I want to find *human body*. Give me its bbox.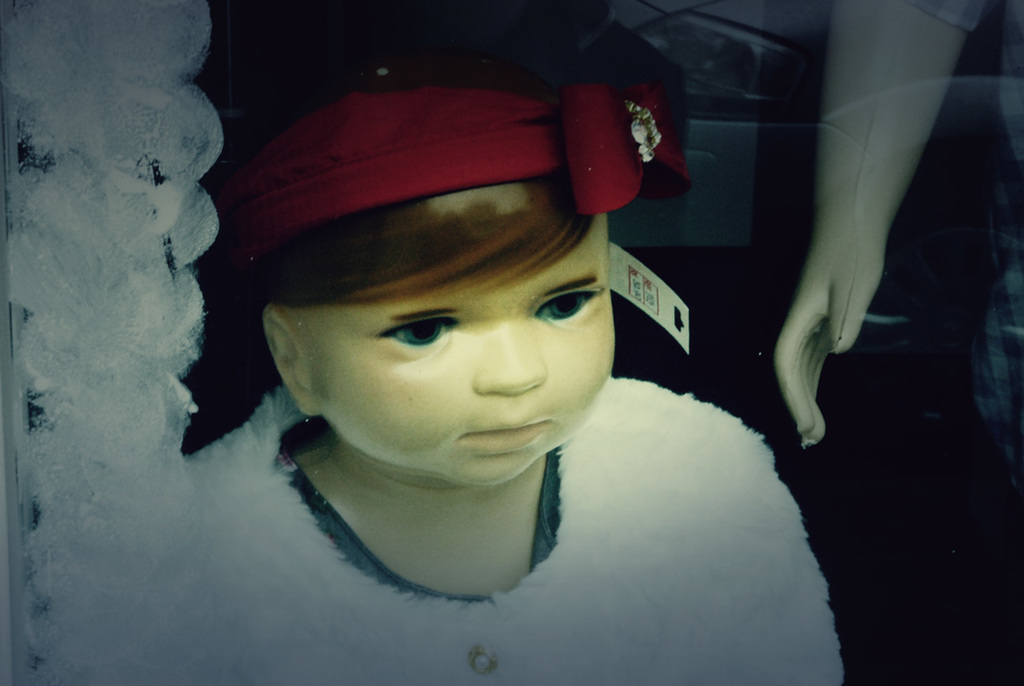
bbox(771, 0, 983, 451).
